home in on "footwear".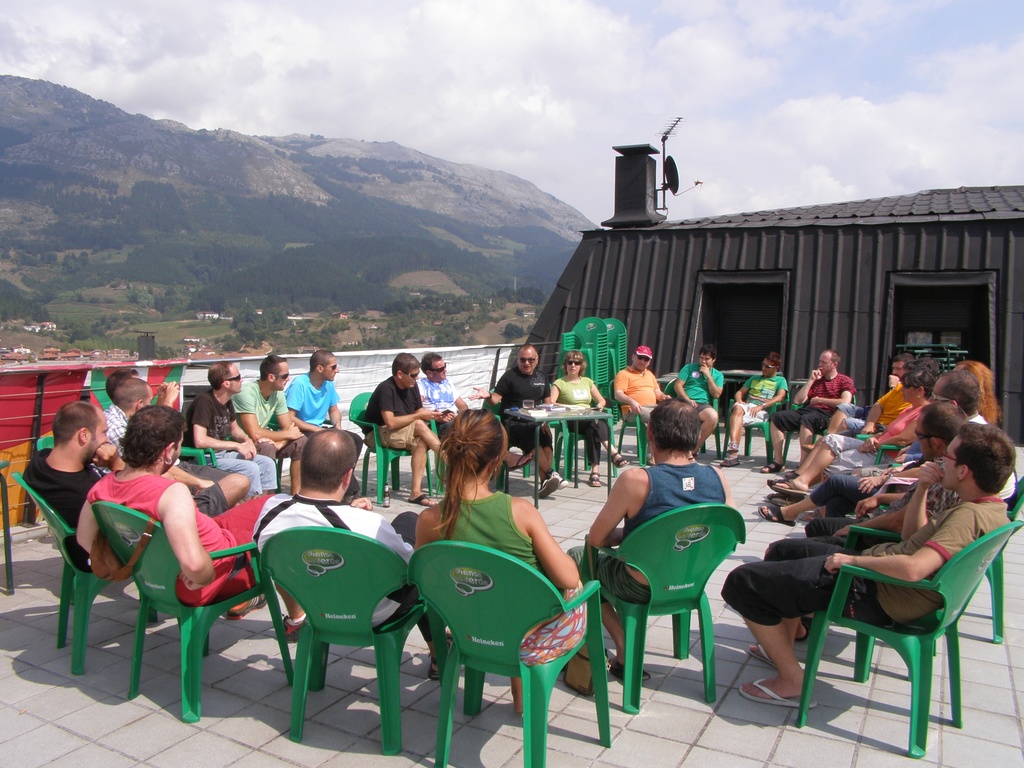
Homed in at crop(228, 596, 264, 619).
